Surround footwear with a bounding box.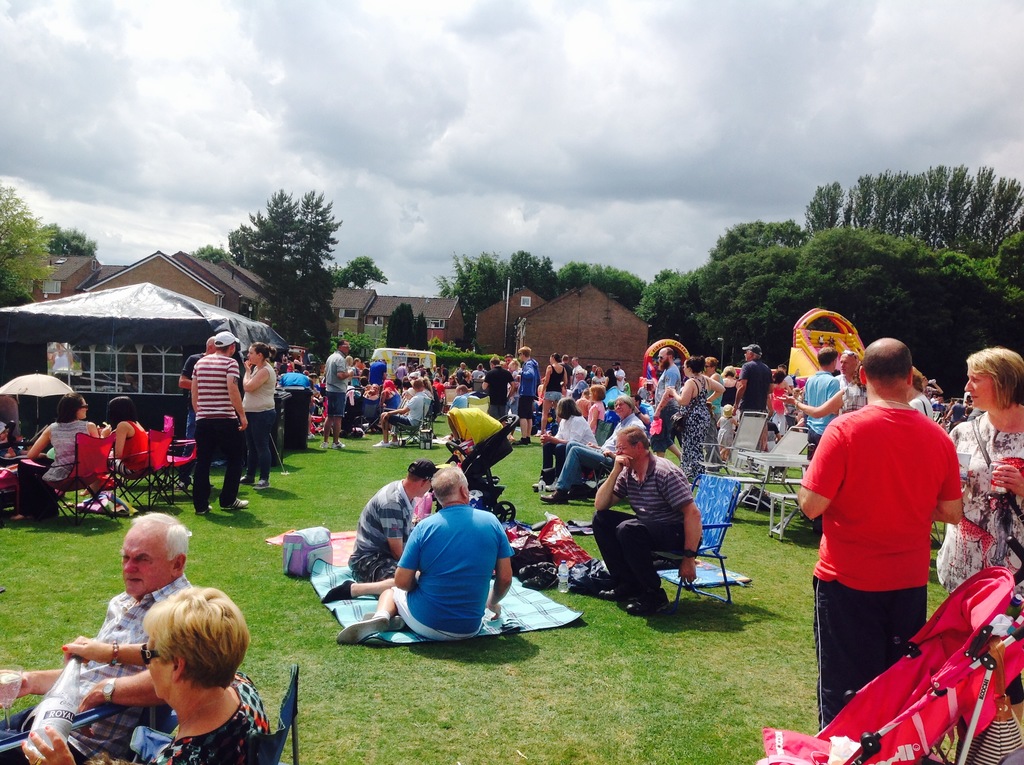
pyautogui.locateOnScreen(308, 428, 316, 446).
